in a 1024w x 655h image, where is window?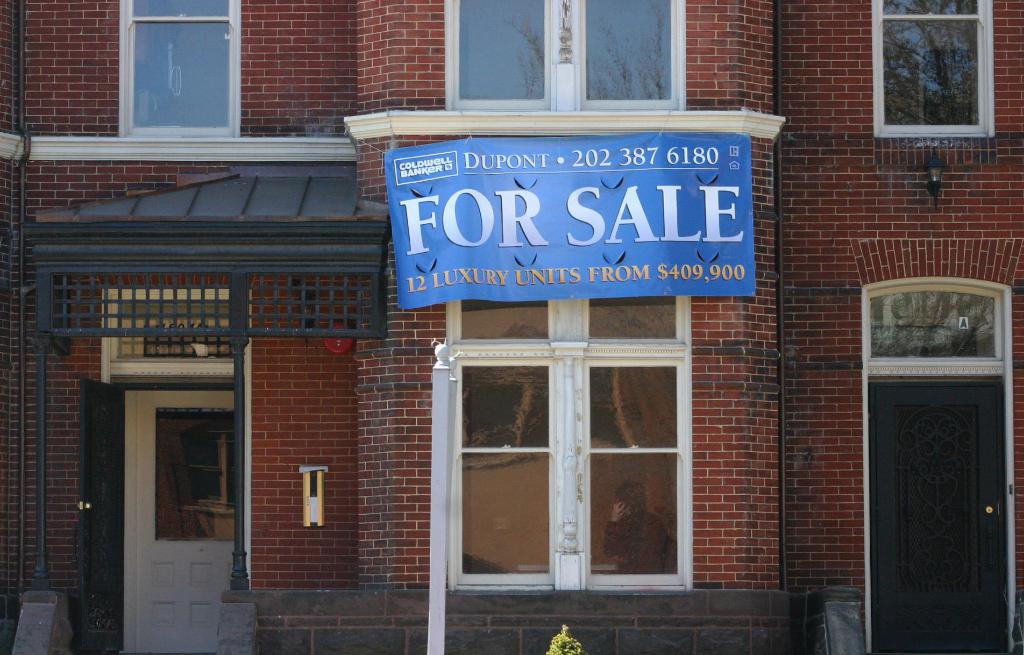
[119, 0, 241, 142].
